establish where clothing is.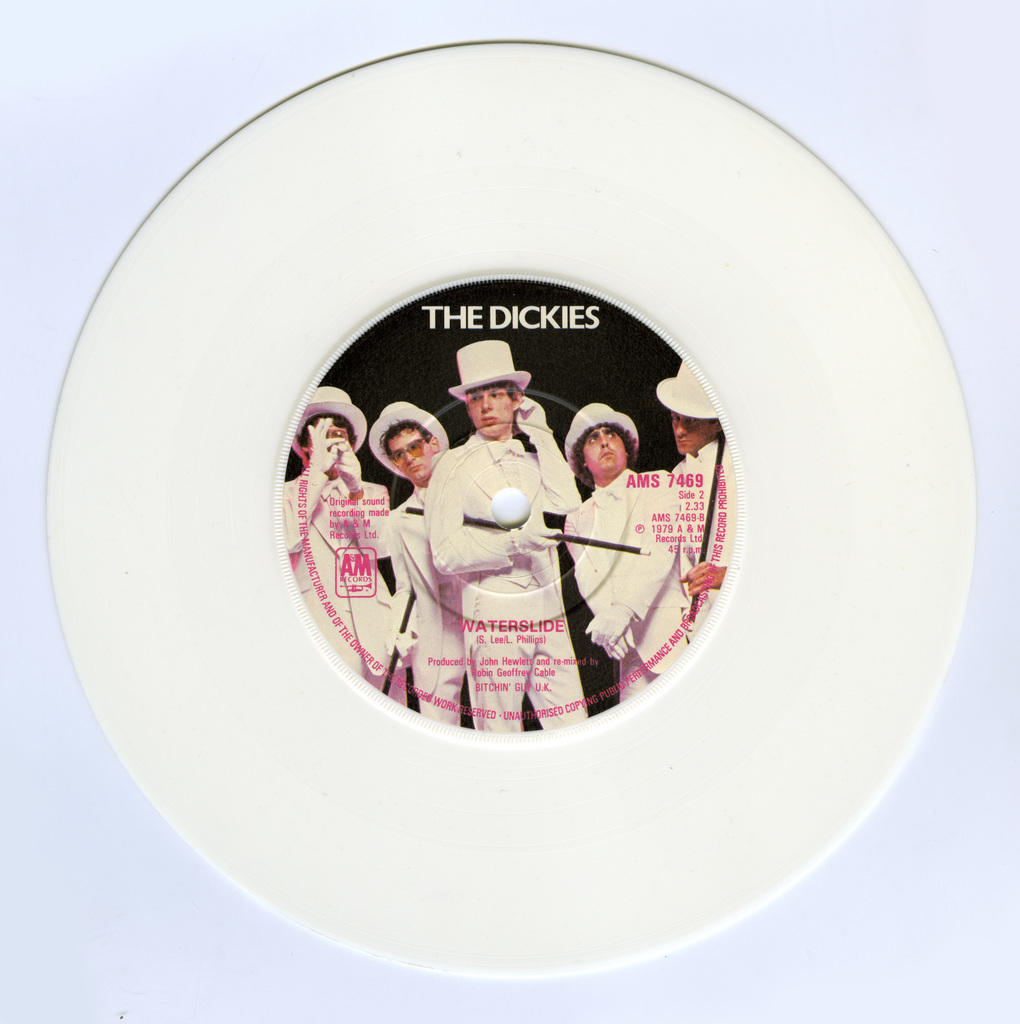
Established at [x1=663, y1=433, x2=727, y2=621].
